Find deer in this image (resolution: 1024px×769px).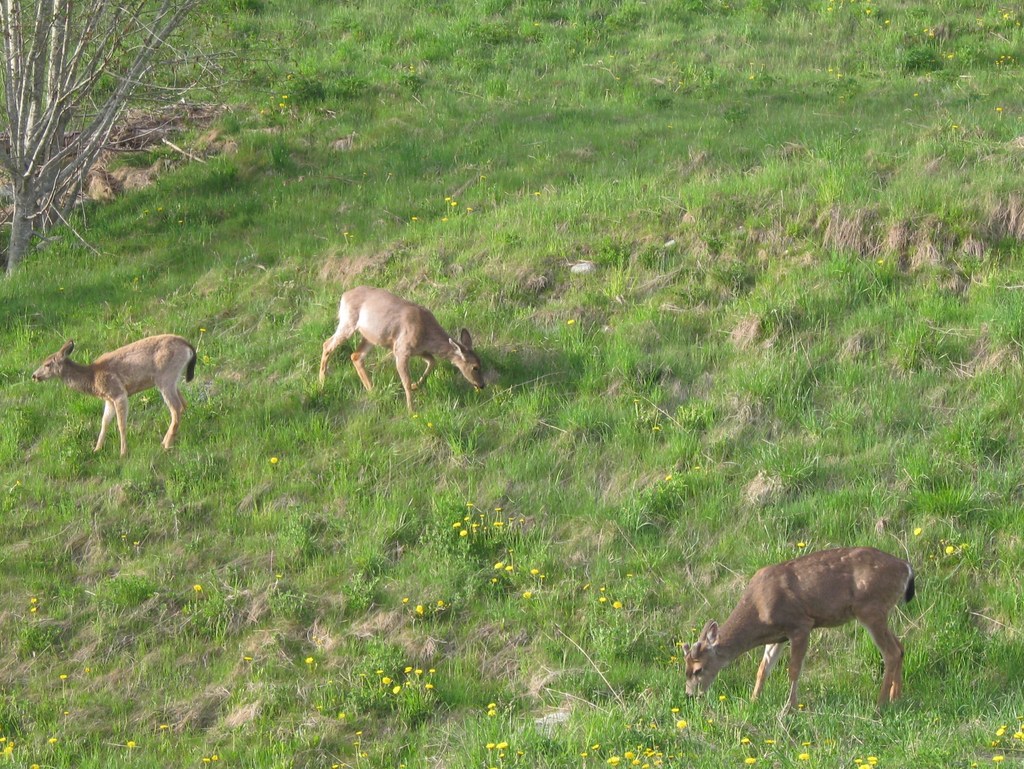
region(30, 330, 197, 448).
